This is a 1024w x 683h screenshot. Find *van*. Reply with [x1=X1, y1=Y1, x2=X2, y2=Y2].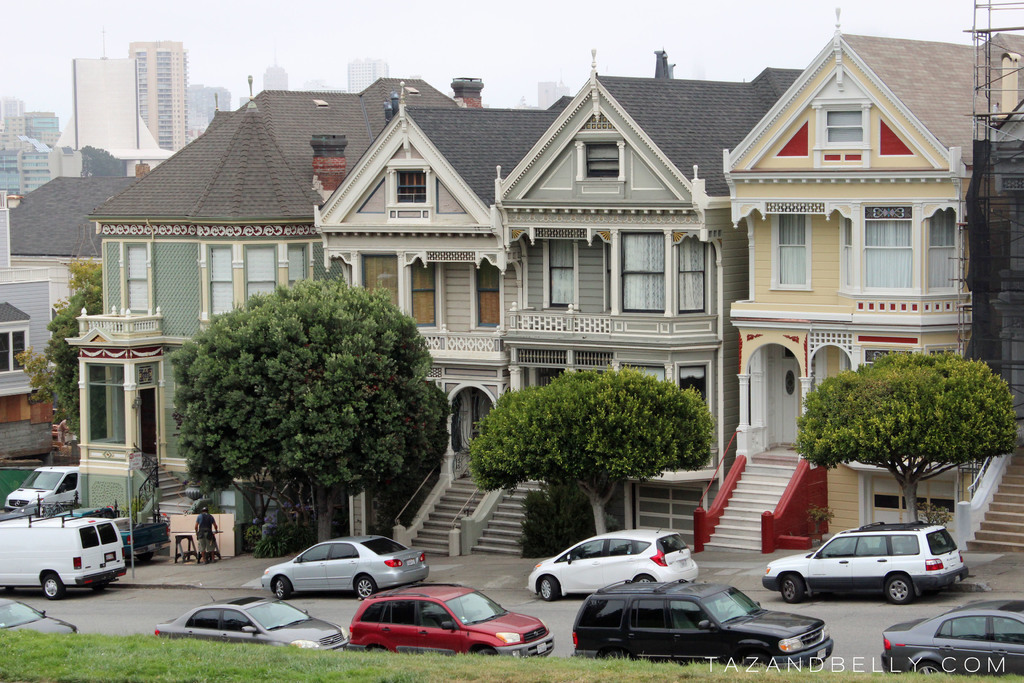
[x1=760, y1=520, x2=970, y2=605].
